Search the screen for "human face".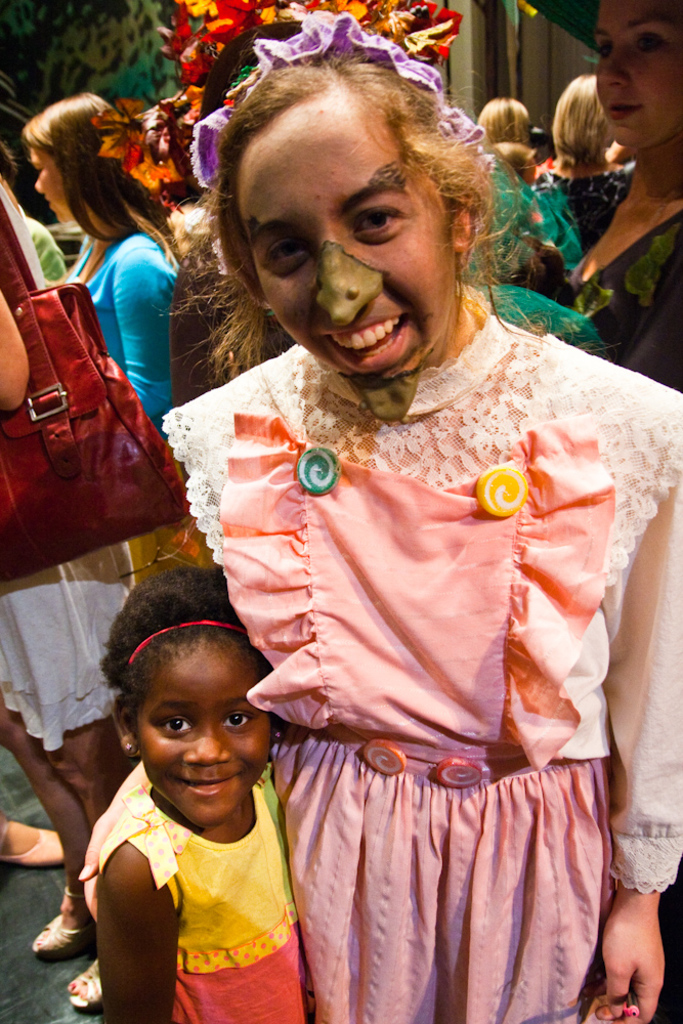
Found at box(30, 135, 73, 228).
